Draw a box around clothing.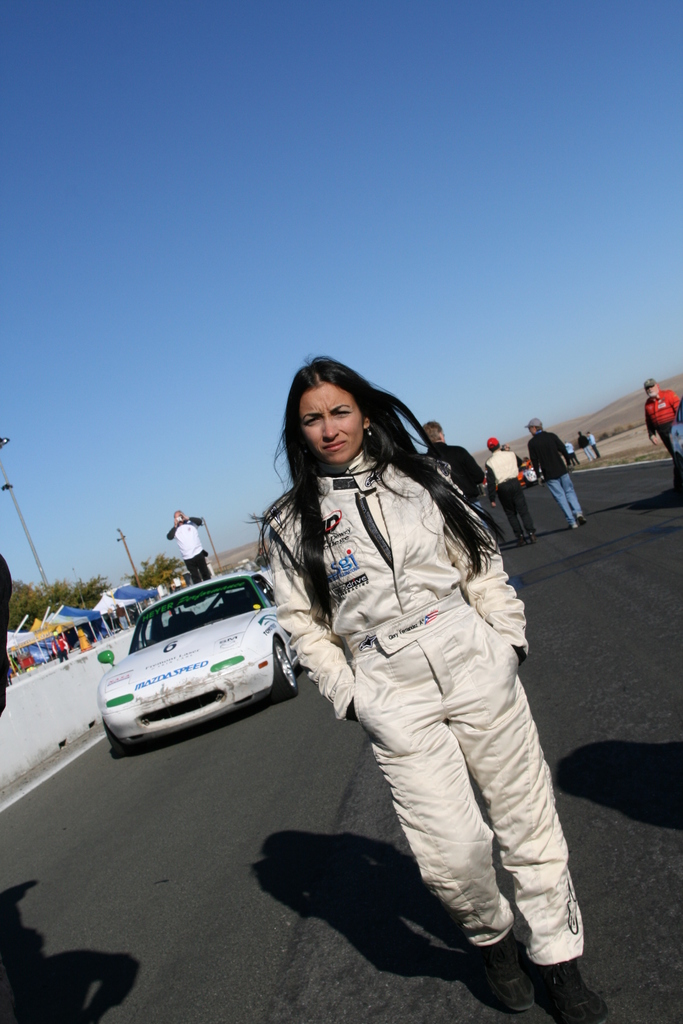
<bbox>575, 435, 592, 461</bbox>.
